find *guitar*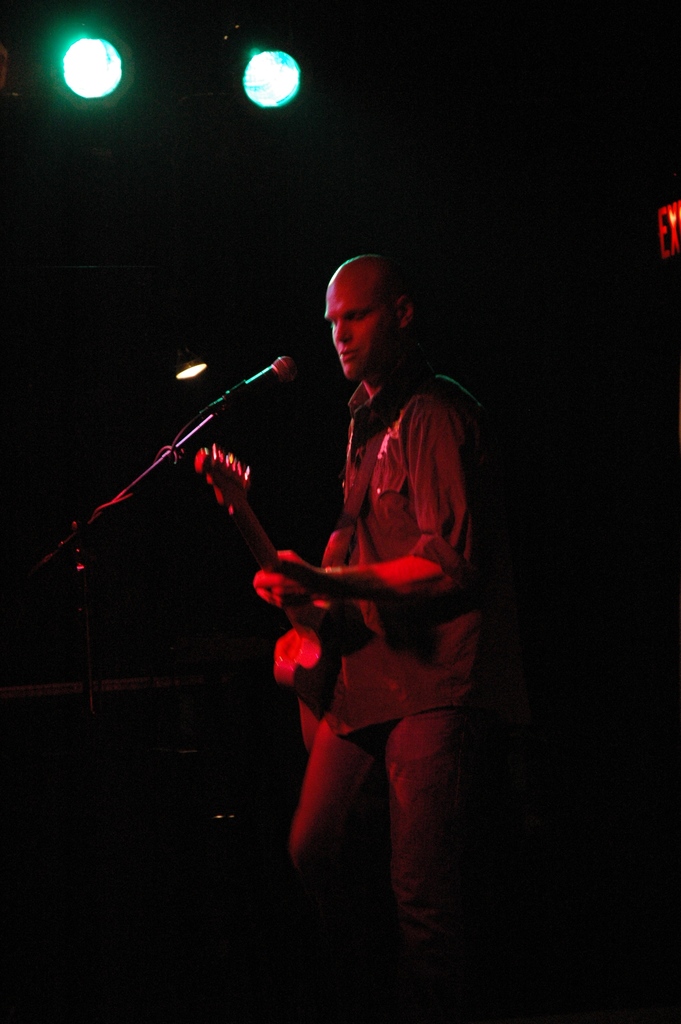
(140, 405, 397, 753)
